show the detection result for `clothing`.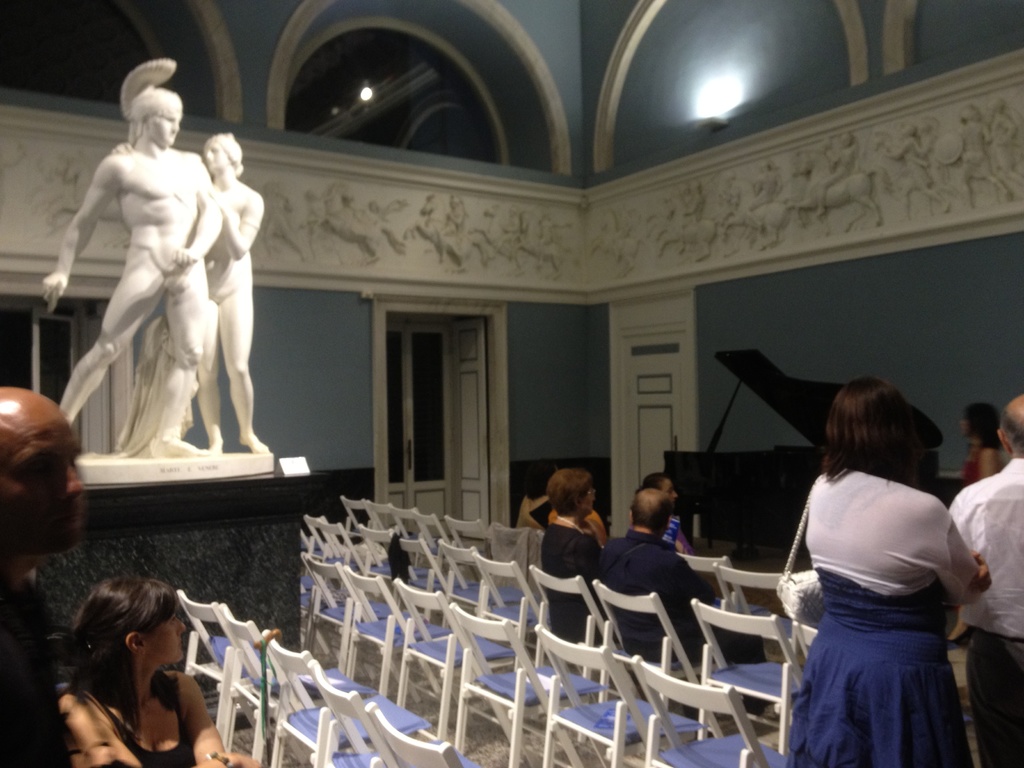
box=[954, 454, 1023, 636].
